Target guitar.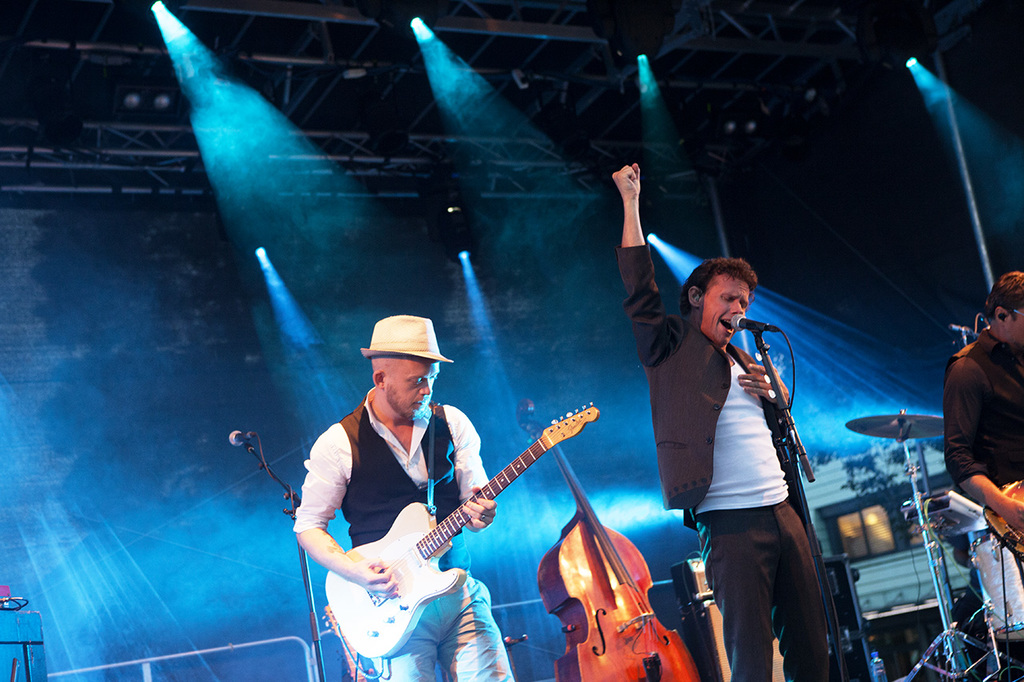
Target region: l=515, t=398, r=696, b=681.
